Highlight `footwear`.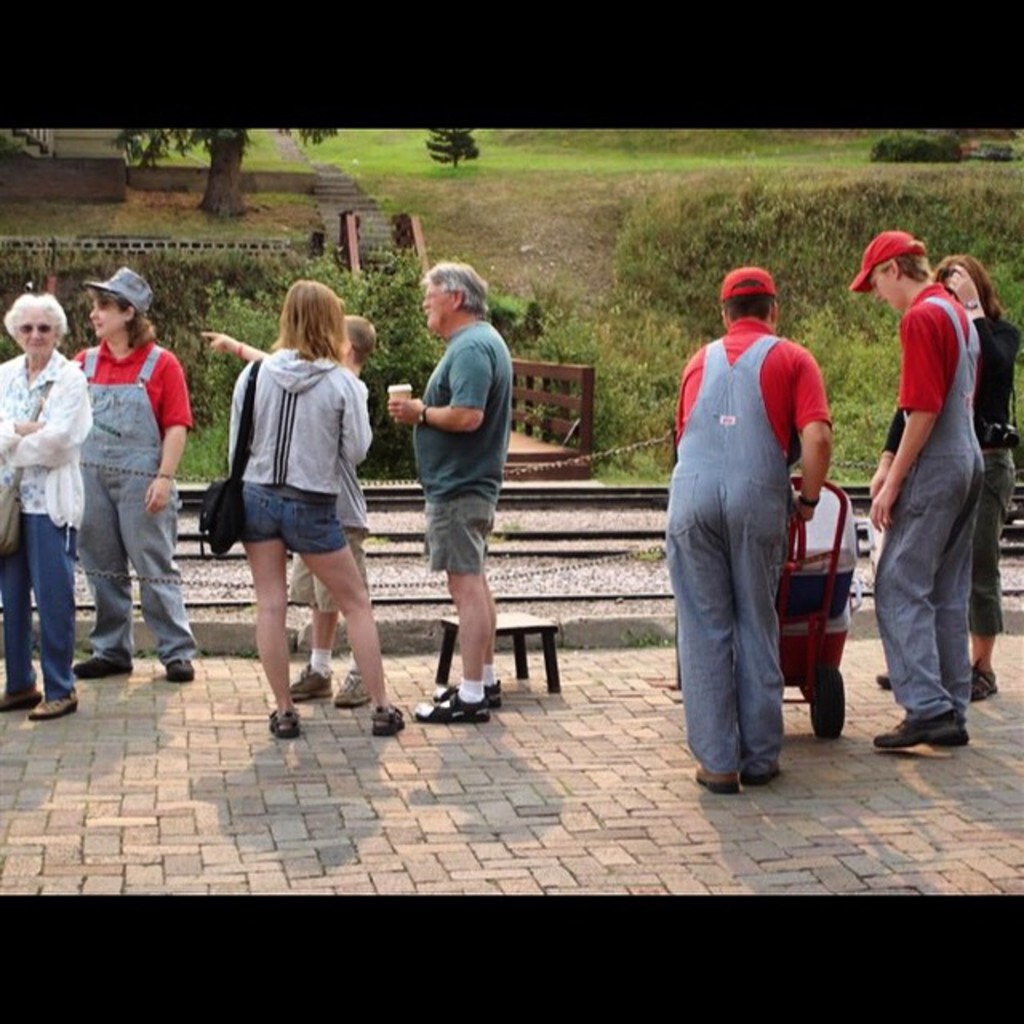
Highlighted region: 334:670:373:707.
